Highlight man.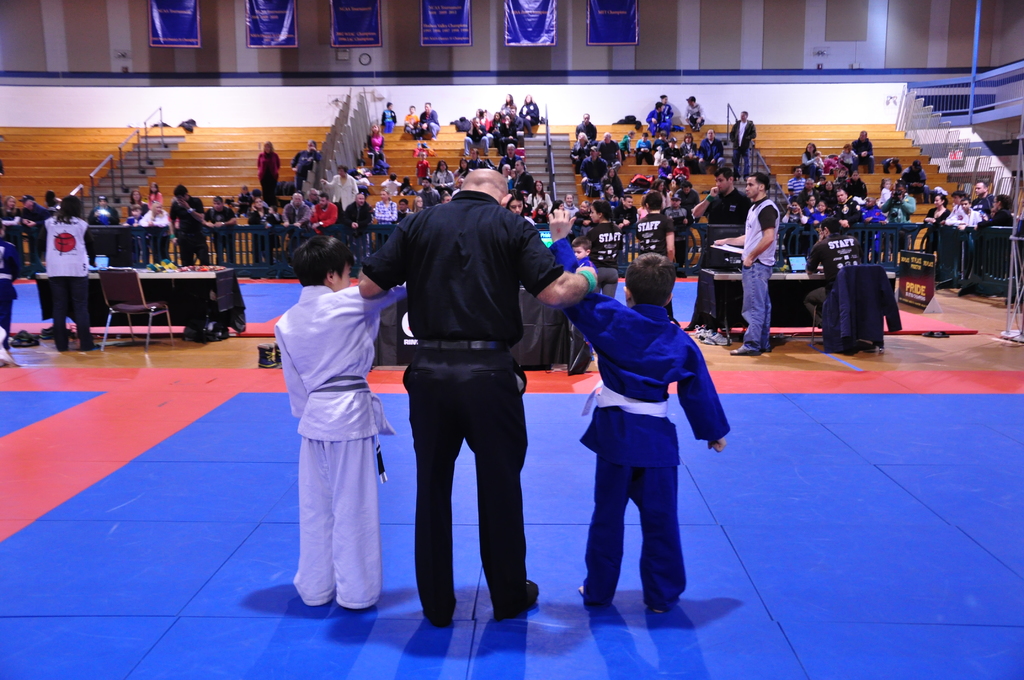
Highlighted region: <bbox>904, 161, 929, 204</bbox>.
